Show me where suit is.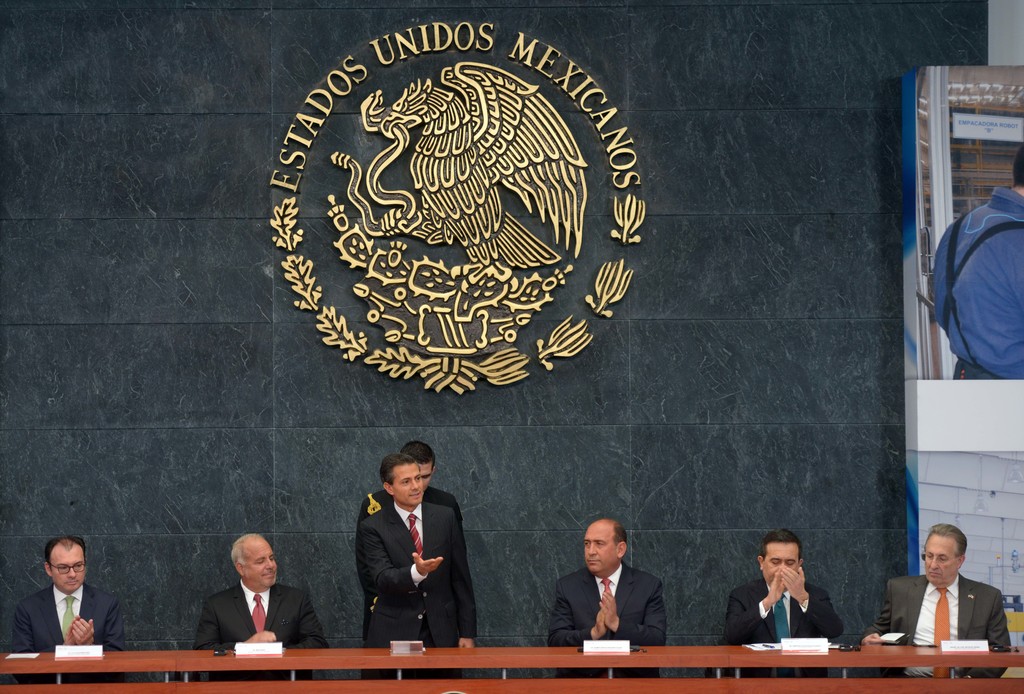
suit is at bbox=[545, 569, 671, 677].
